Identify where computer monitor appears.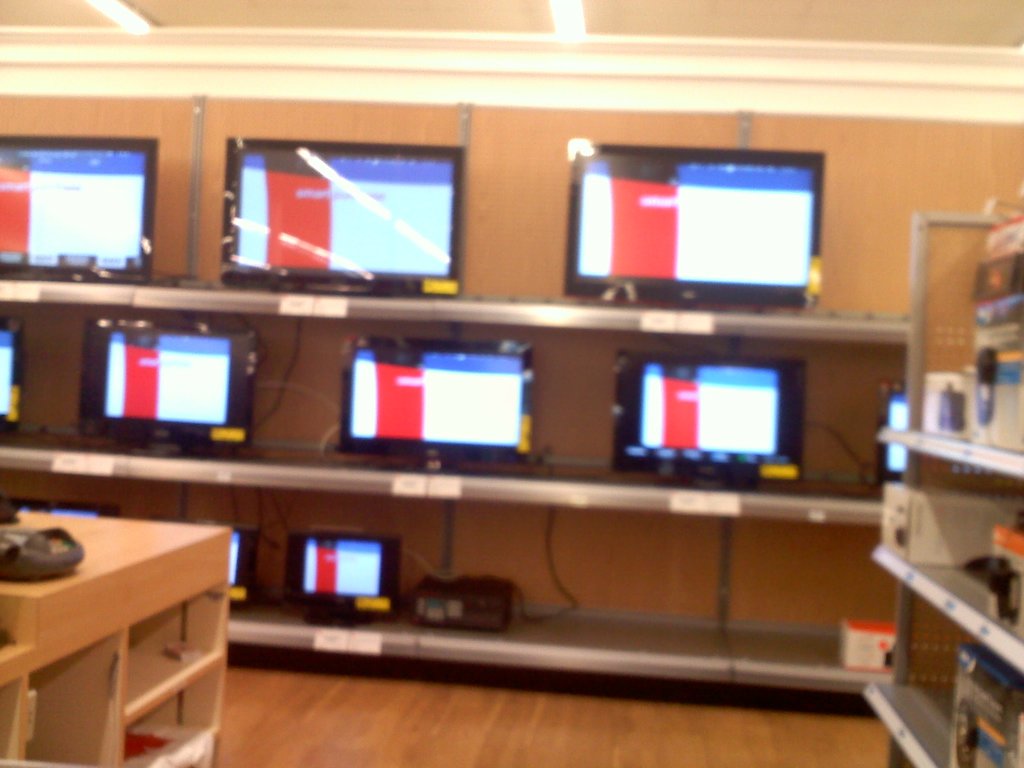
Appears at {"x1": 0, "y1": 494, "x2": 114, "y2": 515}.
